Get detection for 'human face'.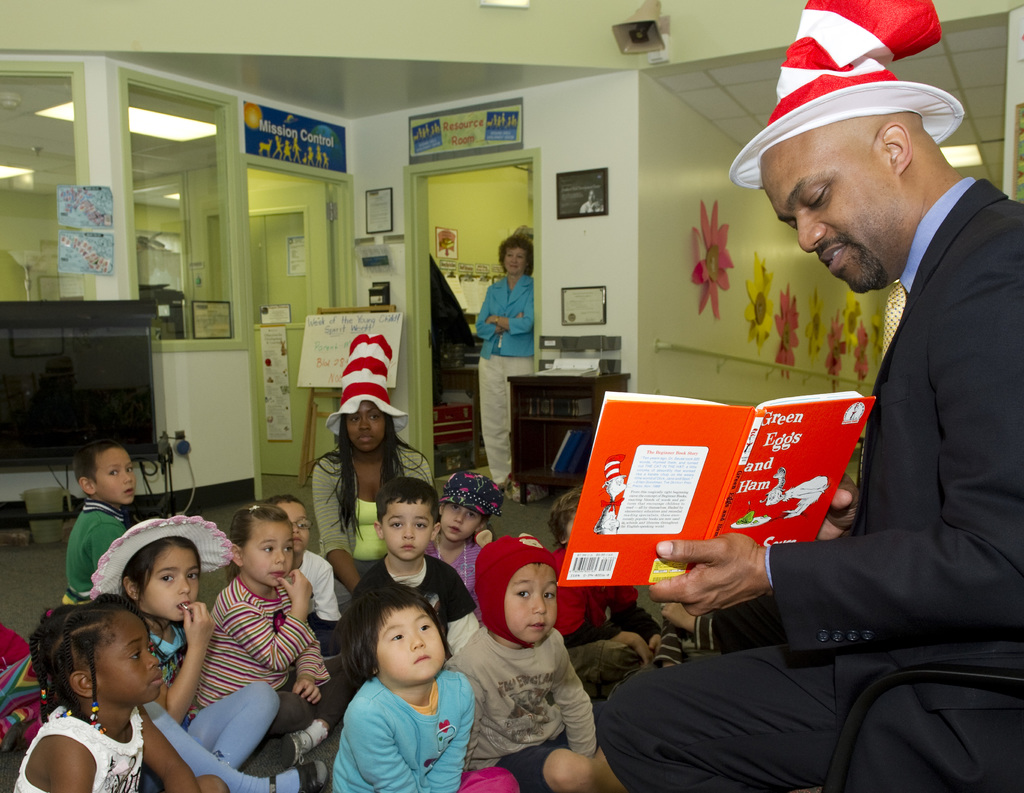
Detection: {"left": 150, "top": 544, "right": 200, "bottom": 620}.
